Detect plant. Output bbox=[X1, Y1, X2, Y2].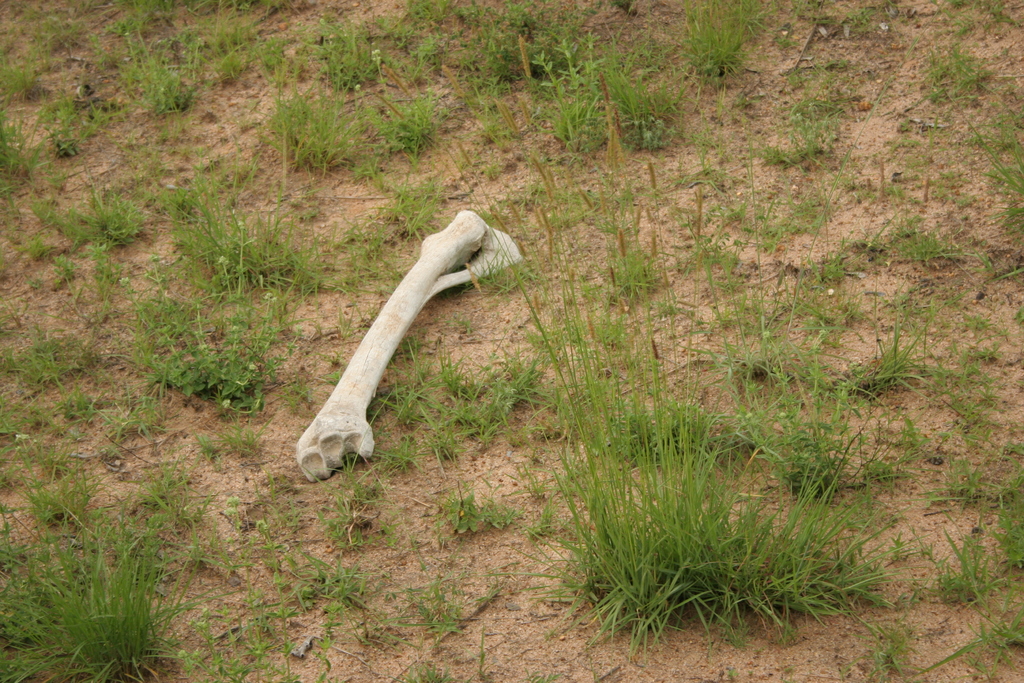
bbox=[40, 478, 182, 677].
